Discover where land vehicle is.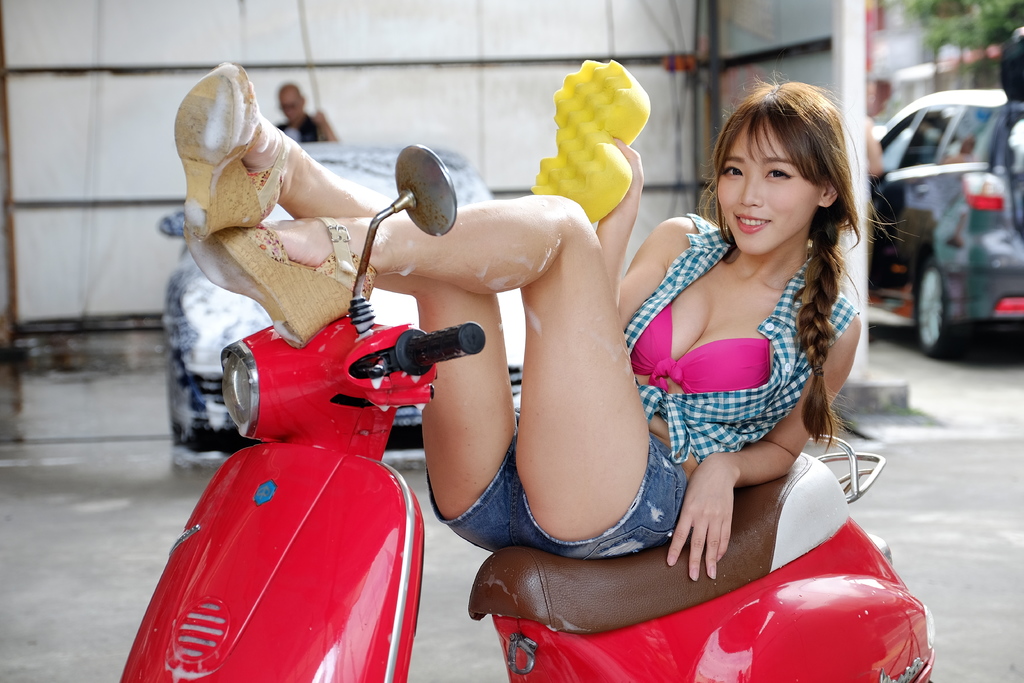
Discovered at {"x1": 93, "y1": 122, "x2": 943, "y2": 682}.
